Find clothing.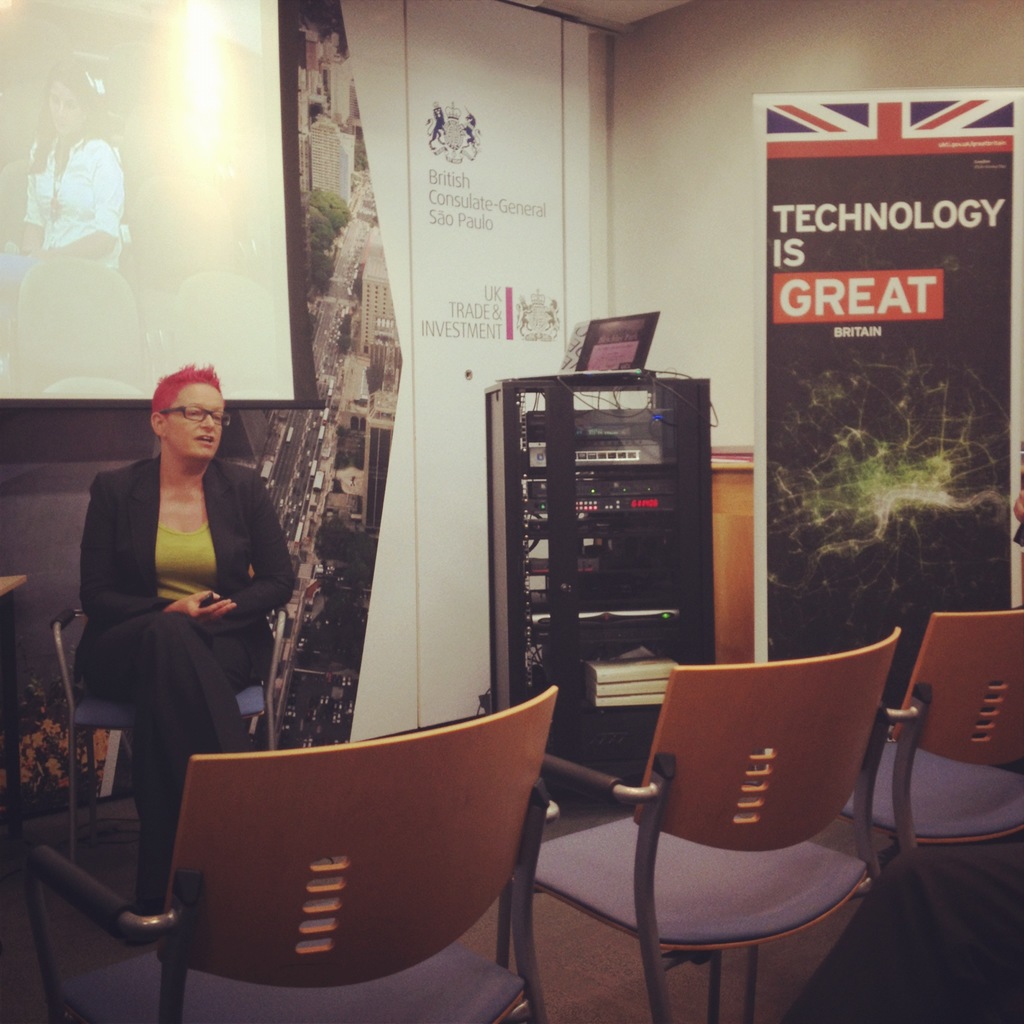
61,409,306,863.
